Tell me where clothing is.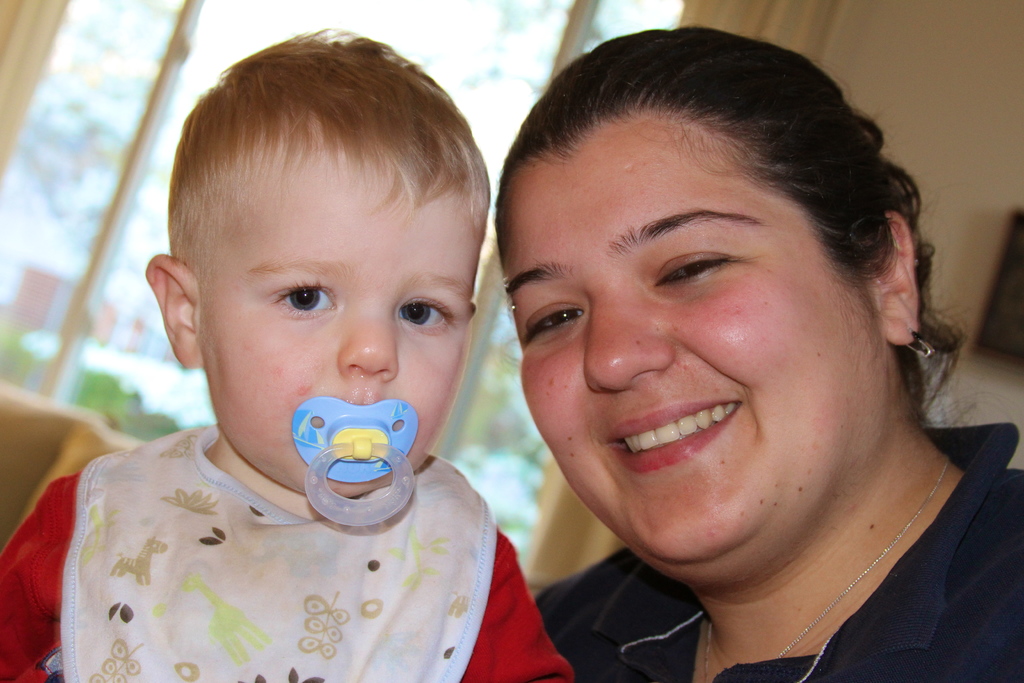
clothing is at [left=538, top=426, right=1023, bottom=682].
